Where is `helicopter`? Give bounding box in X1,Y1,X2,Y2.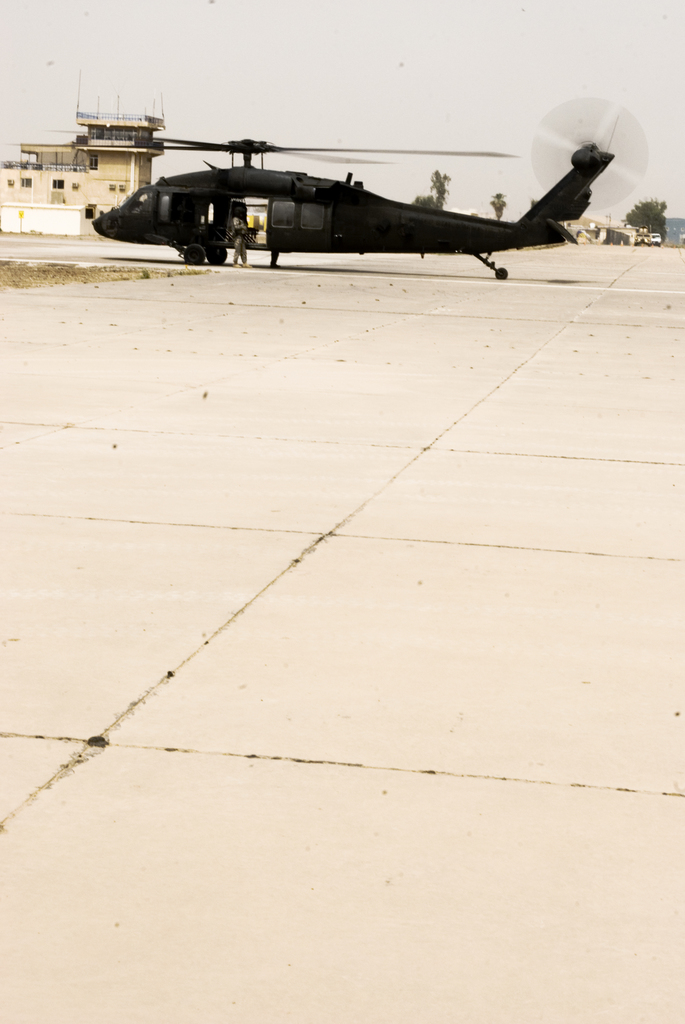
45,131,643,288.
